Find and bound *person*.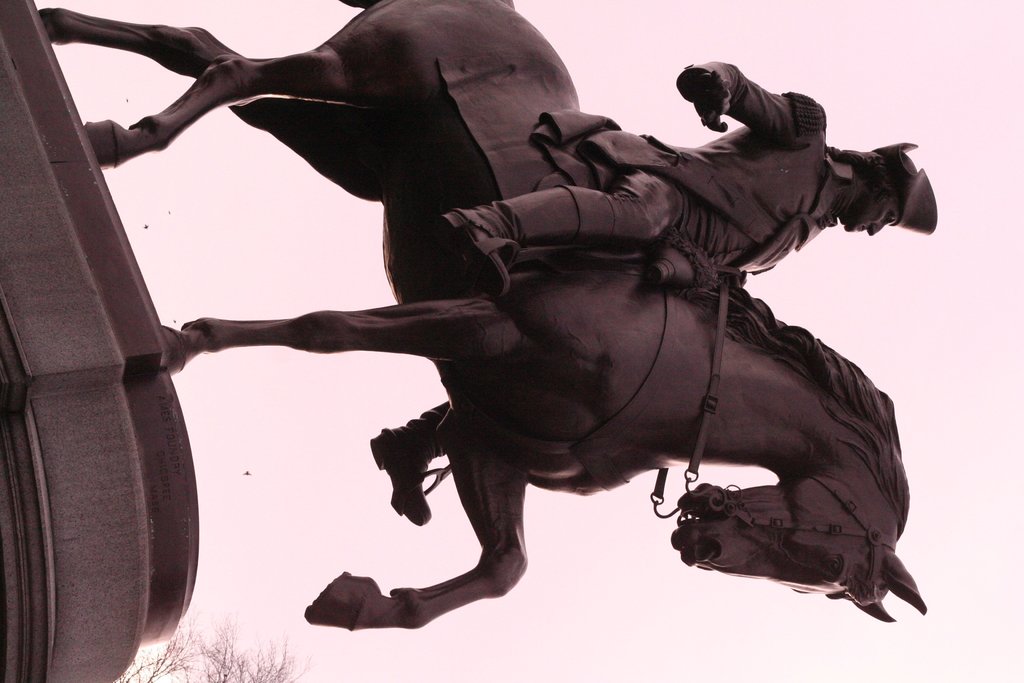
Bound: 367:53:936:526.
